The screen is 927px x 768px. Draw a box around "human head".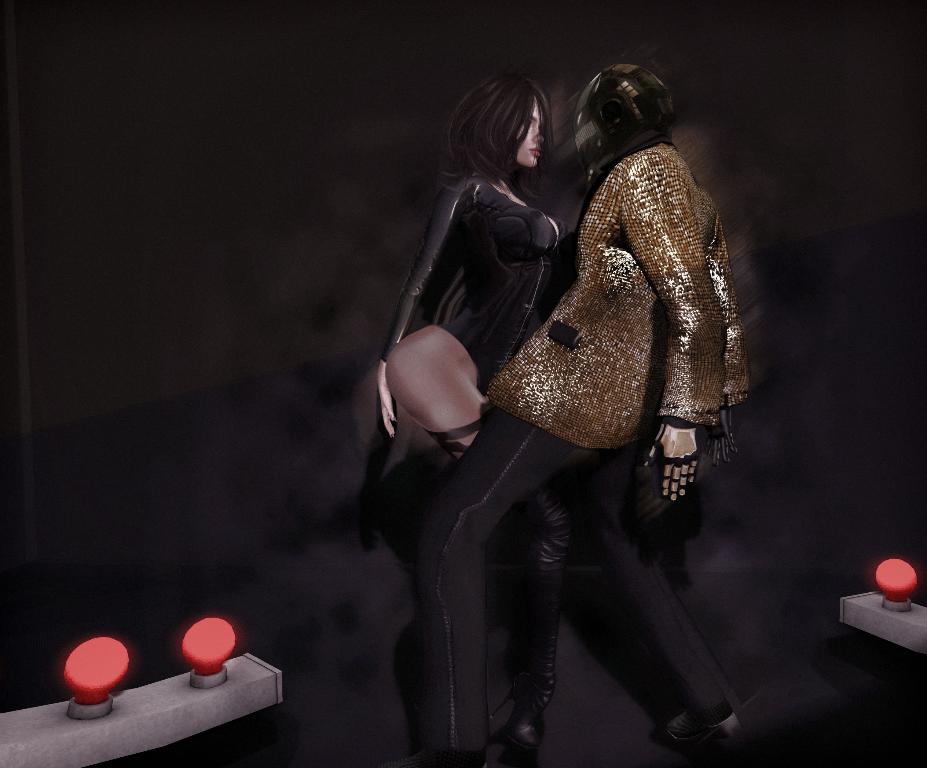
461/74/571/171.
